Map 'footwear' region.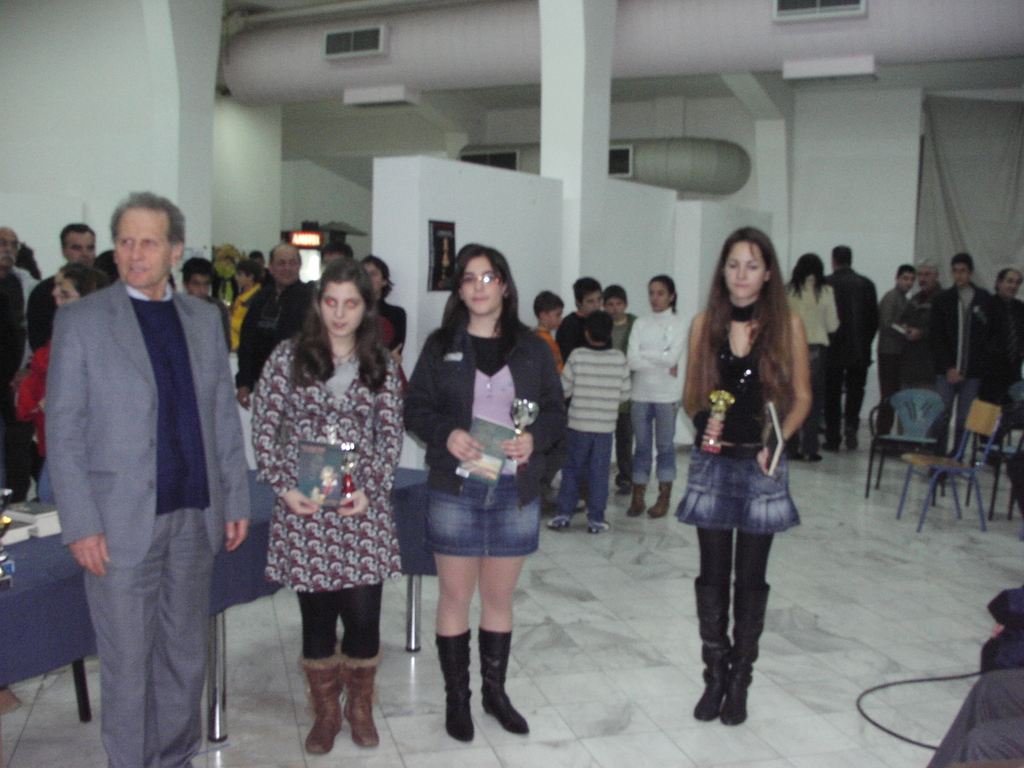
Mapped to bbox(822, 436, 844, 454).
